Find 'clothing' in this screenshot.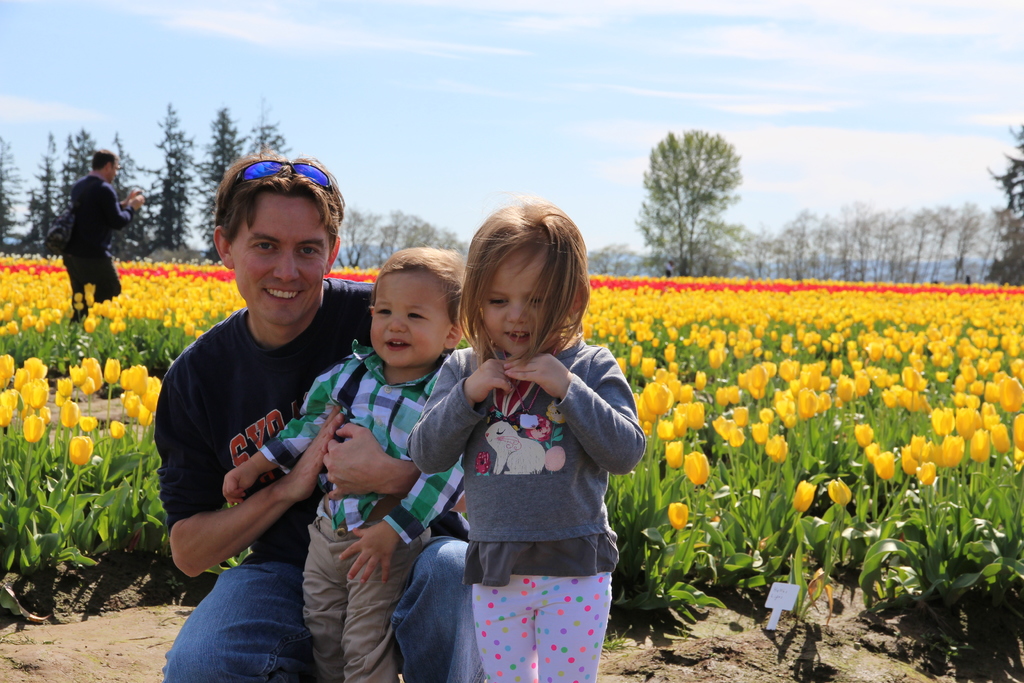
The bounding box for 'clothing' is 63, 170, 135, 257.
